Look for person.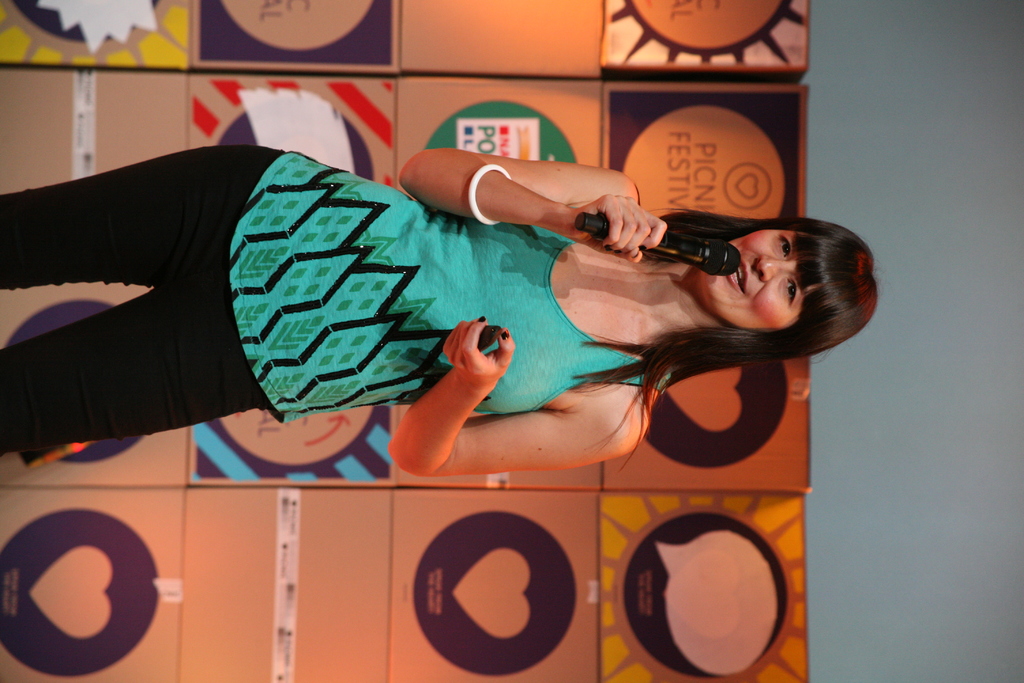
Found: detection(0, 142, 895, 488).
